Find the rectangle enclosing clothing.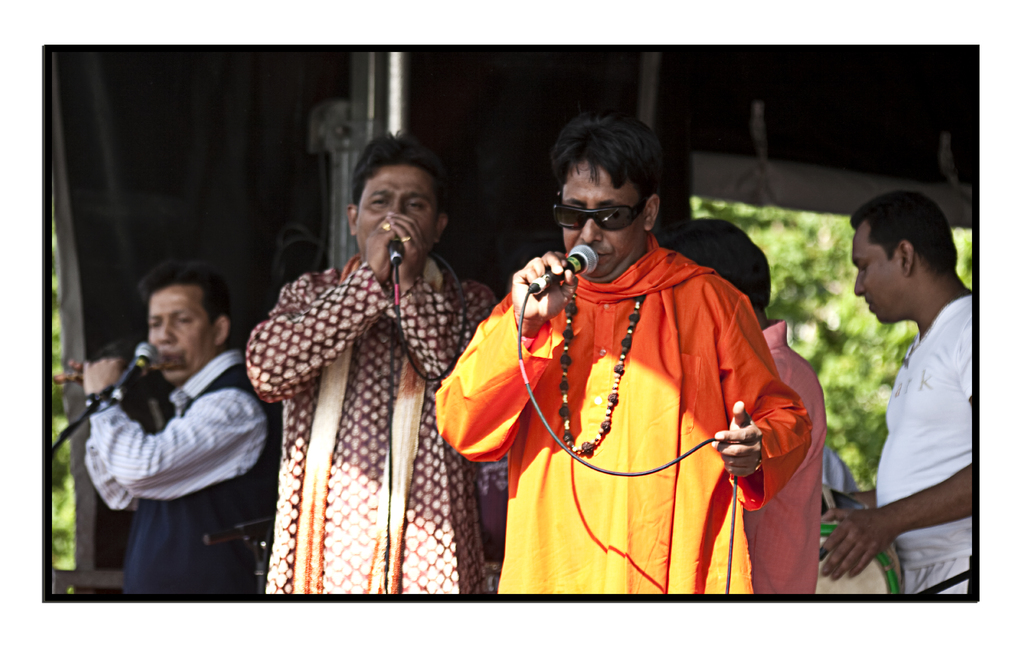
region(83, 347, 277, 606).
